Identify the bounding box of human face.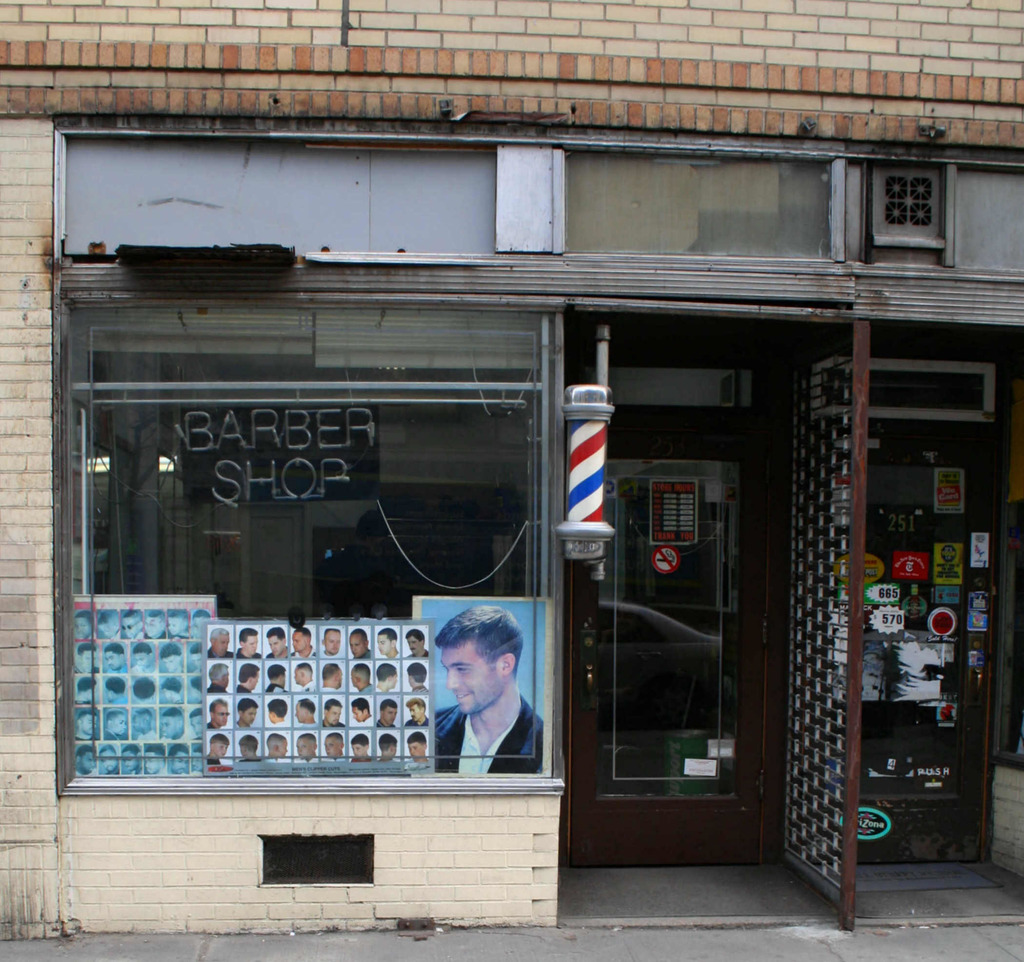
(290, 630, 307, 653).
